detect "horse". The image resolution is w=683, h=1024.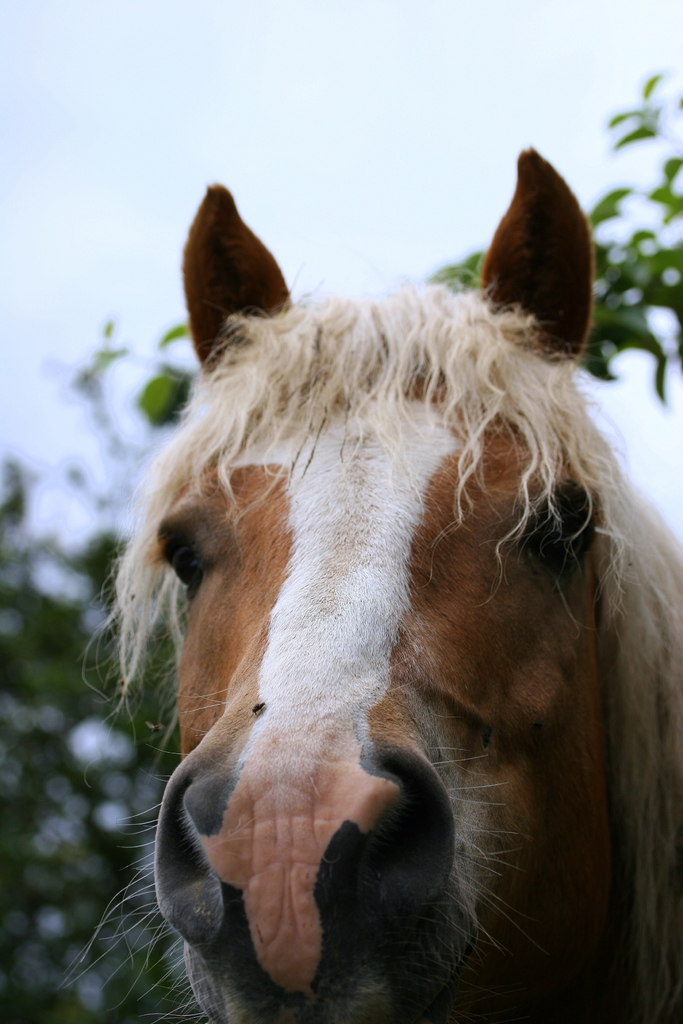
select_region(55, 143, 682, 1023).
